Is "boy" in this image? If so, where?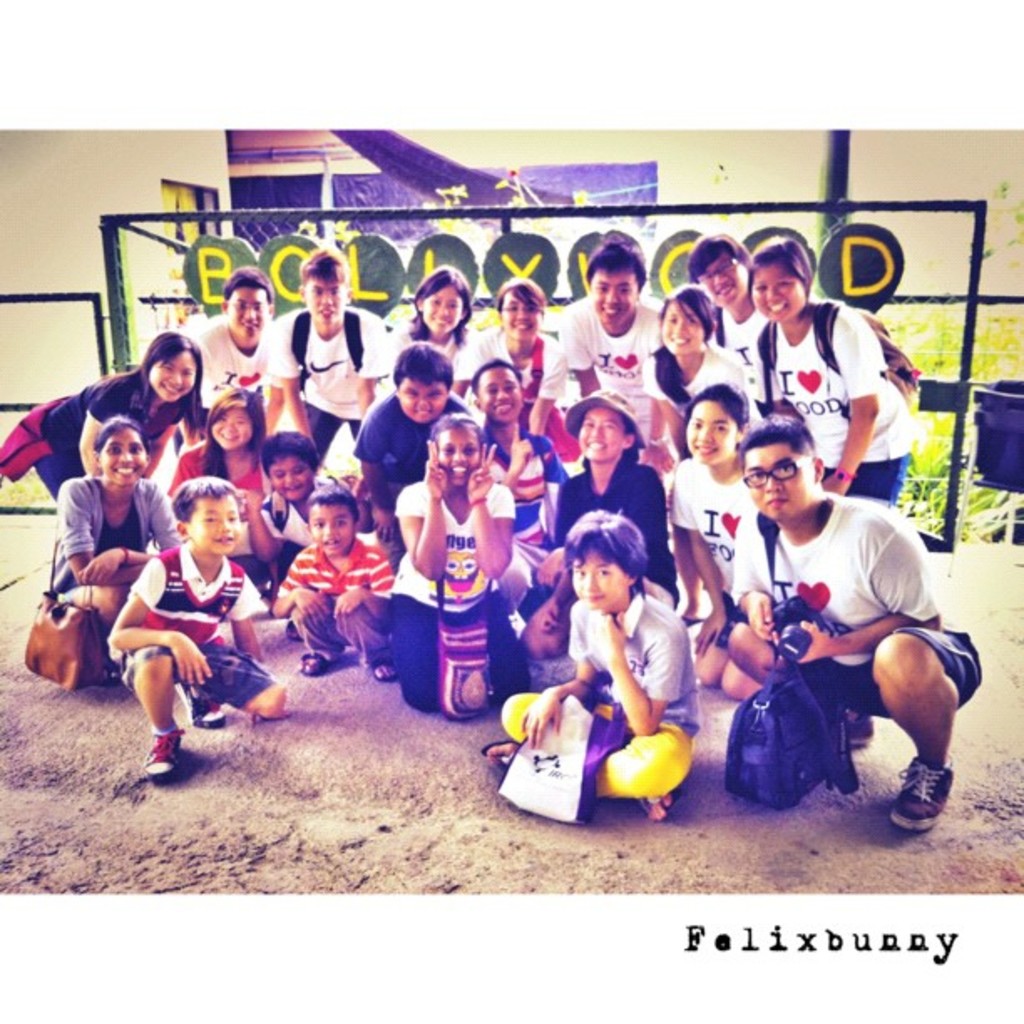
Yes, at [363,331,482,534].
